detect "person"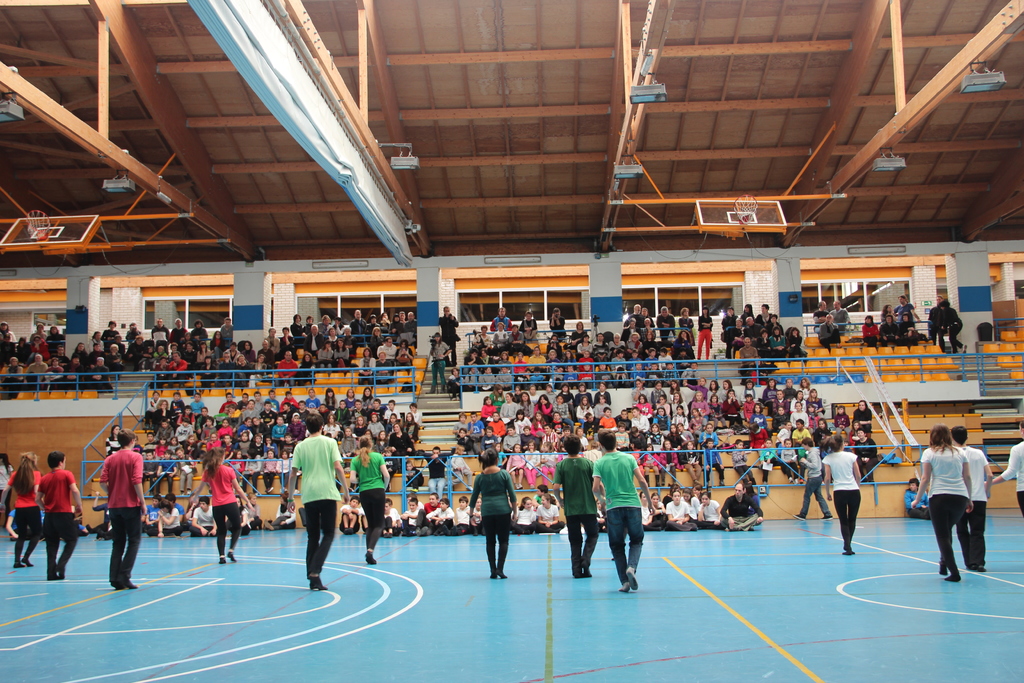
detection(0, 457, 13, 527)
